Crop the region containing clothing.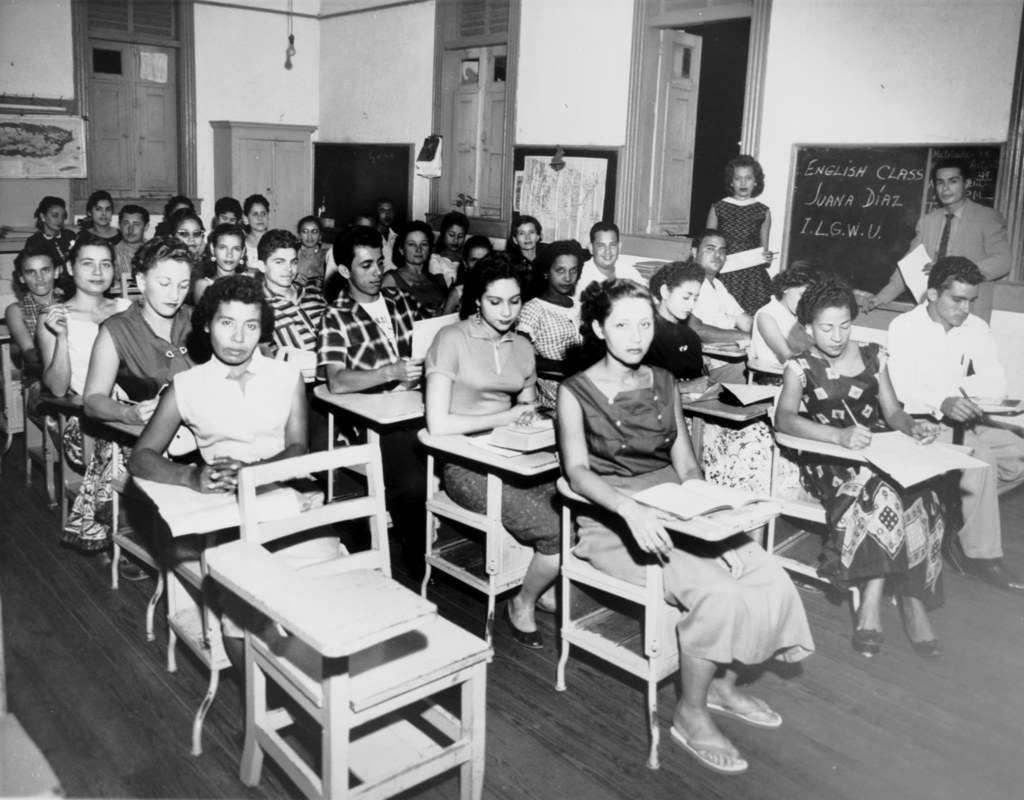
Crop region: 747/298/815/391.
